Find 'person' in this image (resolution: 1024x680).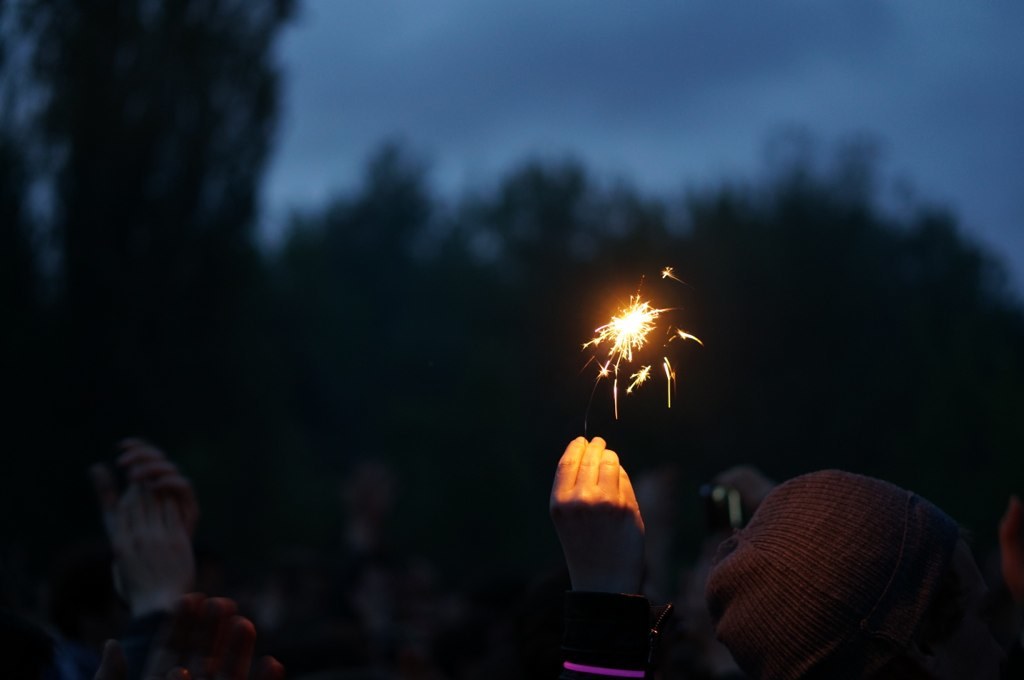
<bbox>546, 438, 994, 679</bbox>.
